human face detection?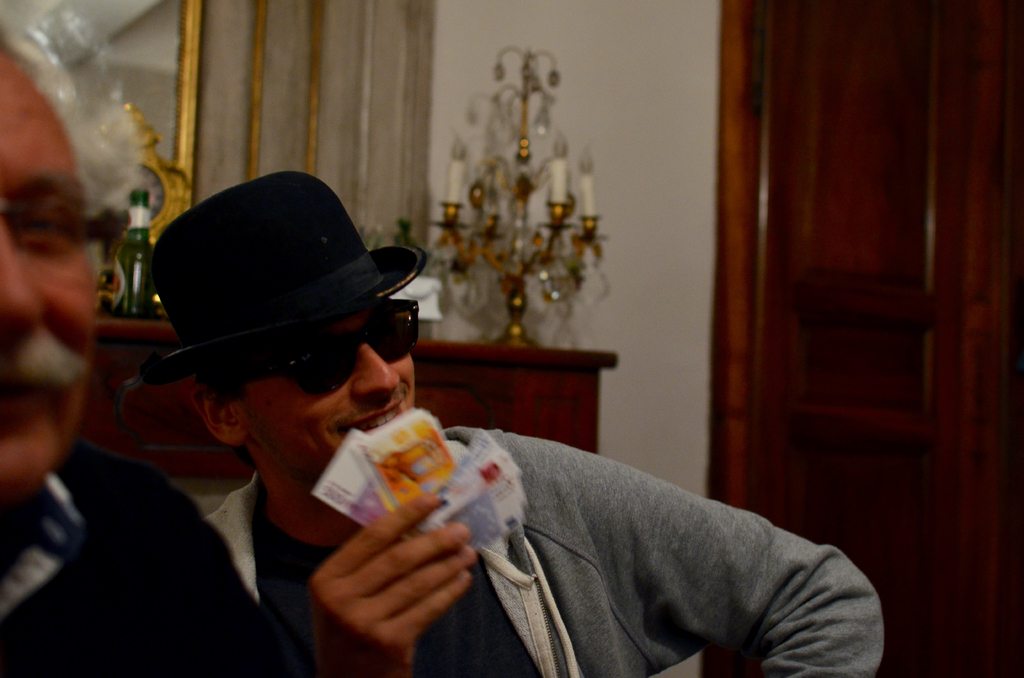
(0, 52, 94, 484)
